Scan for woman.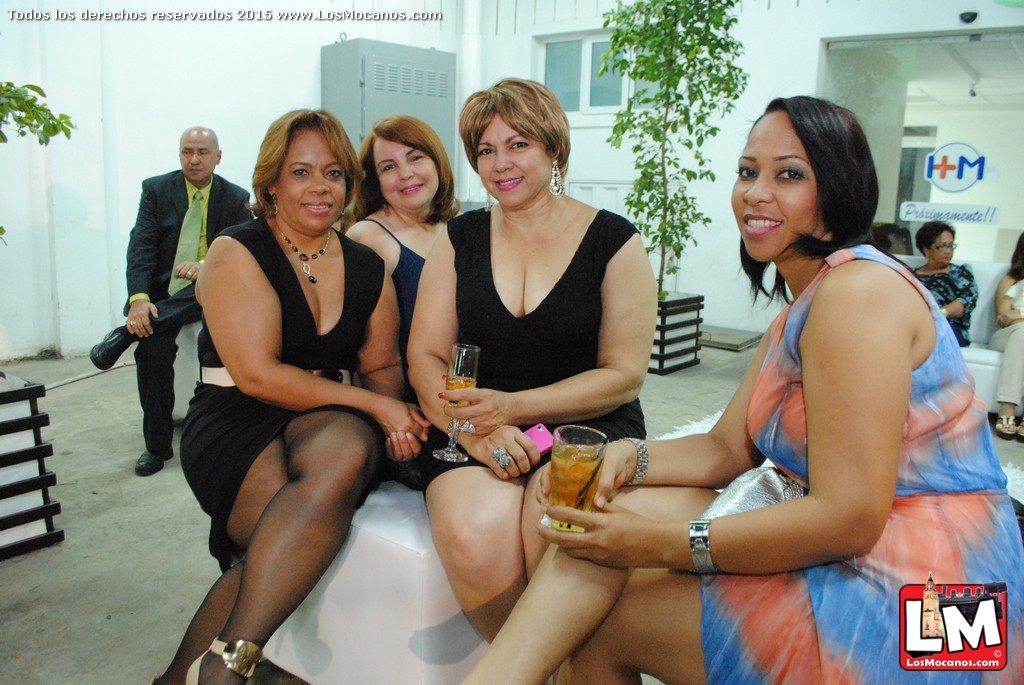
Scan result: region(340, 108, 457, 386).
